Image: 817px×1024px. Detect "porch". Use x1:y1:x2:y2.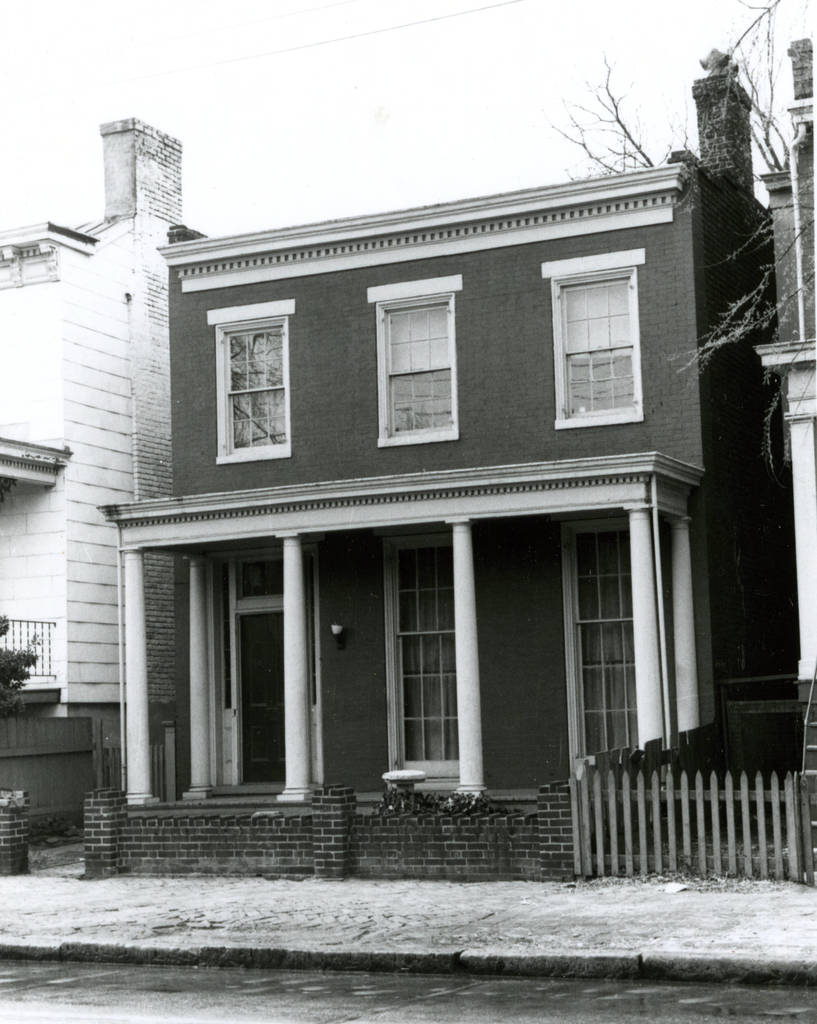
109:628:732:829.
